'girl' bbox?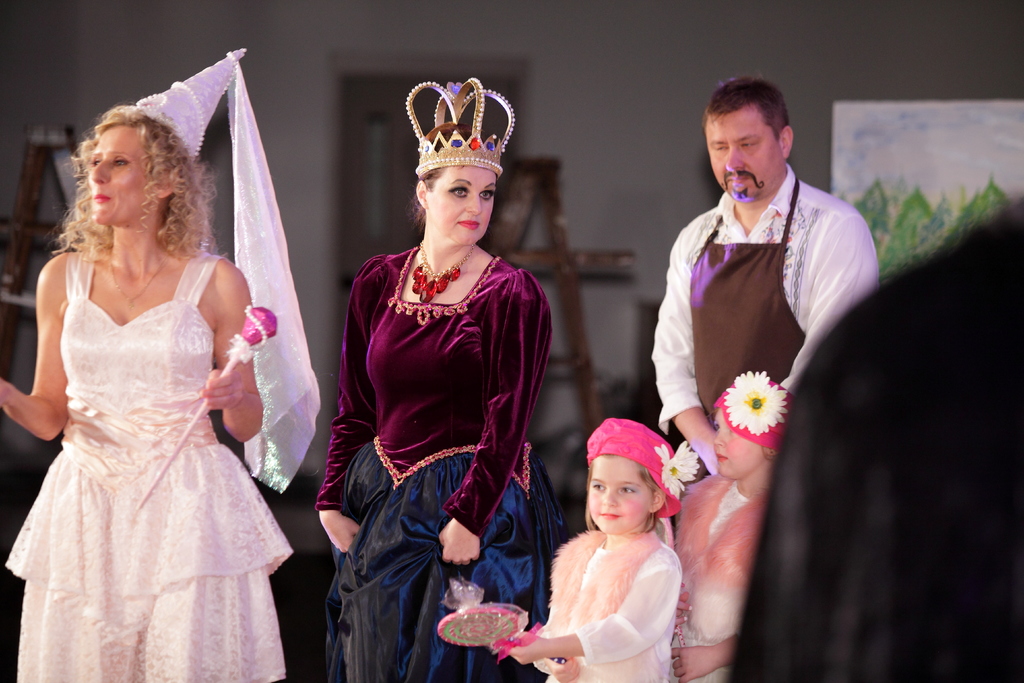
(x1=675, y1=404, x2=775, y2=682)
